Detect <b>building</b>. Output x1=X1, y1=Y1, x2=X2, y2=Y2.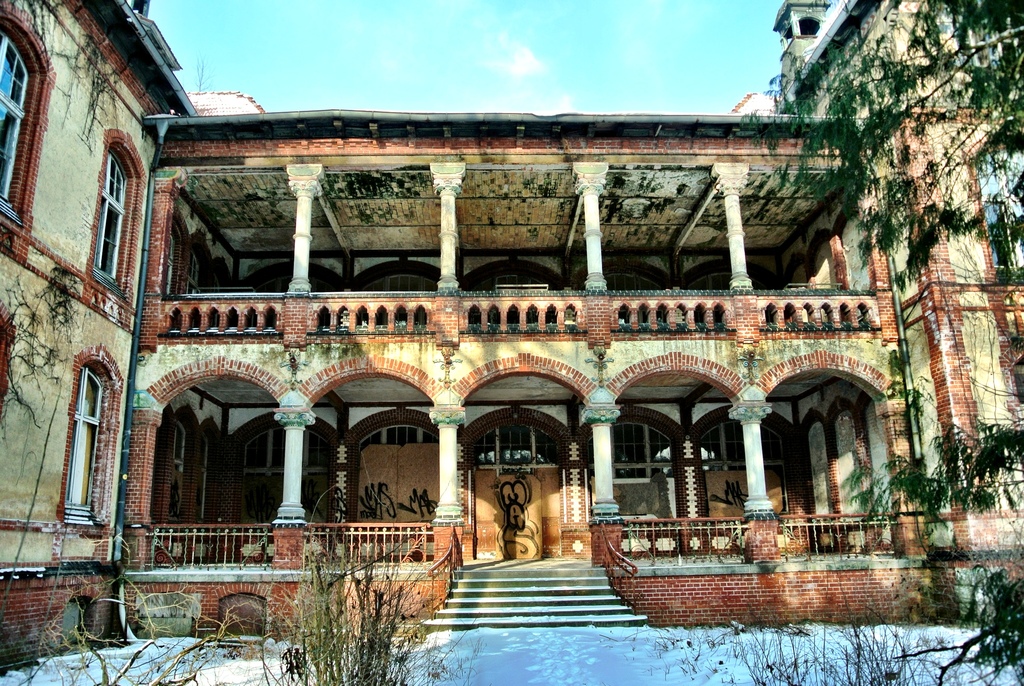
x1=0, y1=0, x2=1023, y2=675.
